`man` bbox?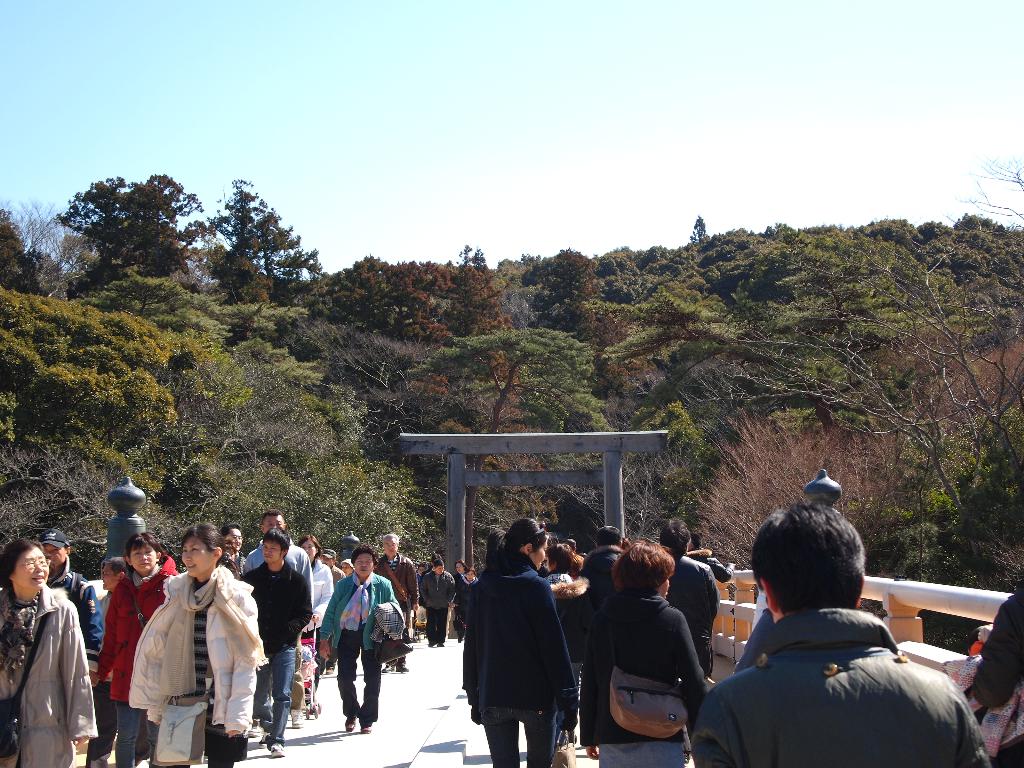
locate(242, 533, 310, 738)
